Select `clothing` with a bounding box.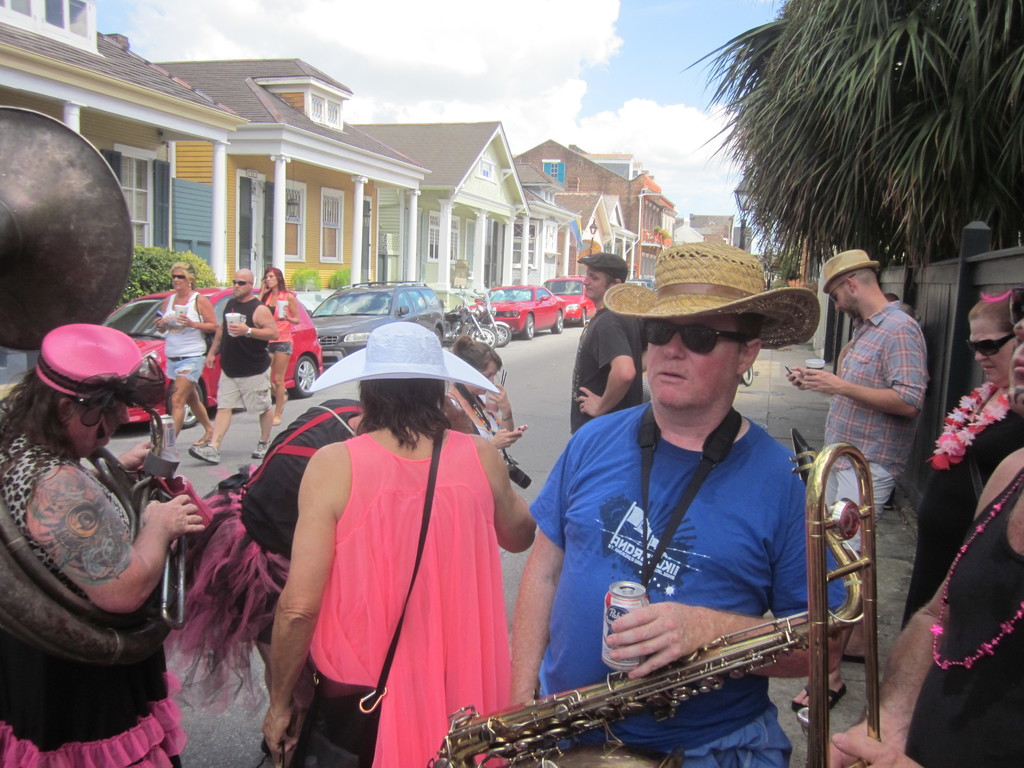
[left=275, top=406, right=518, bottom=732].
